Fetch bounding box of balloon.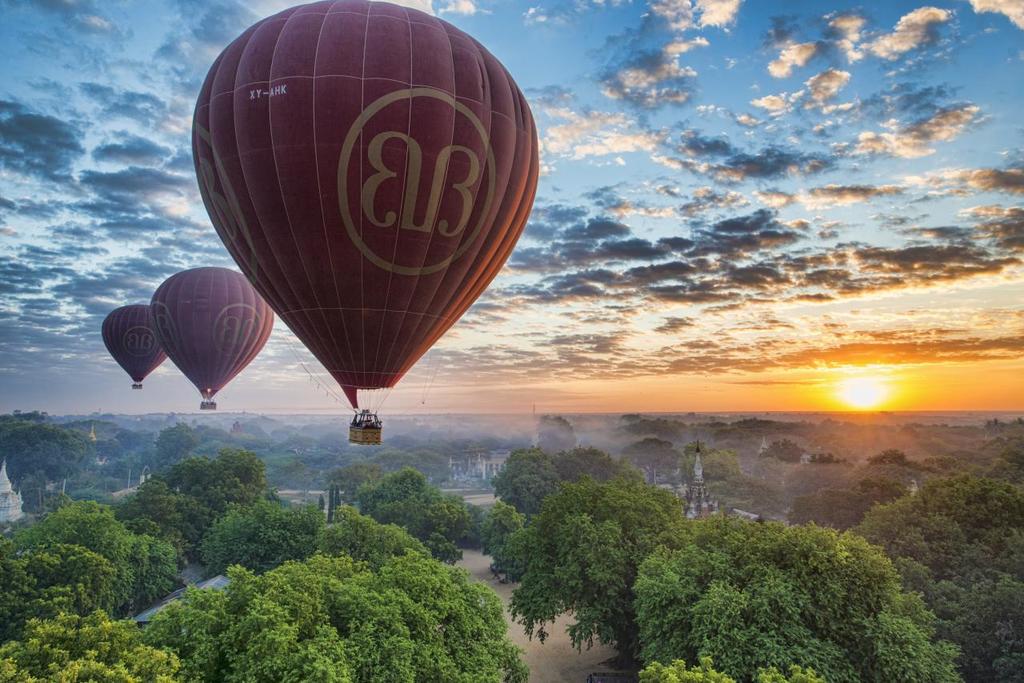
Bbox: select_region(150, 266, 274, 402).
